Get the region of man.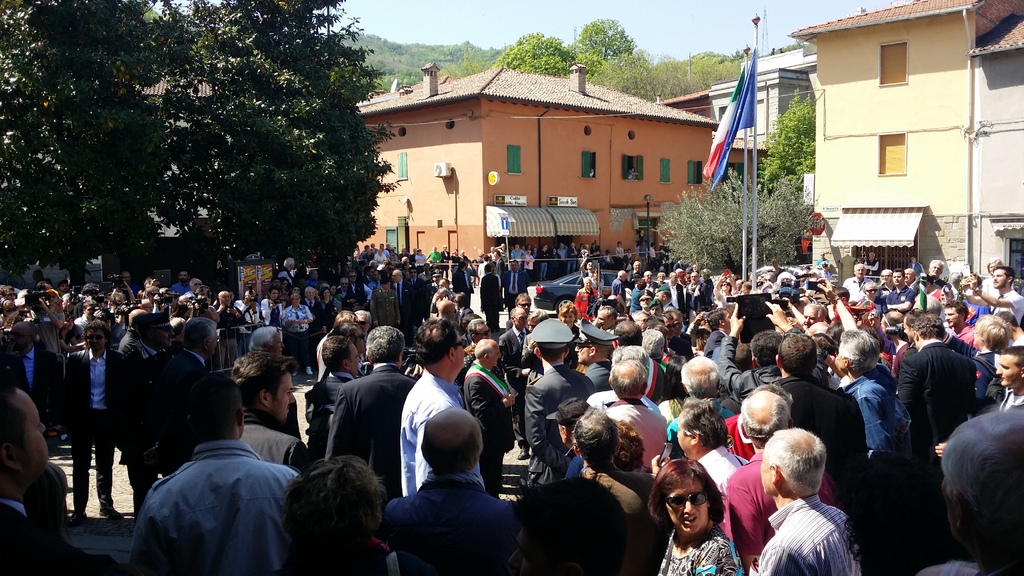
<region>960, 260, 1023, 325</region>.
